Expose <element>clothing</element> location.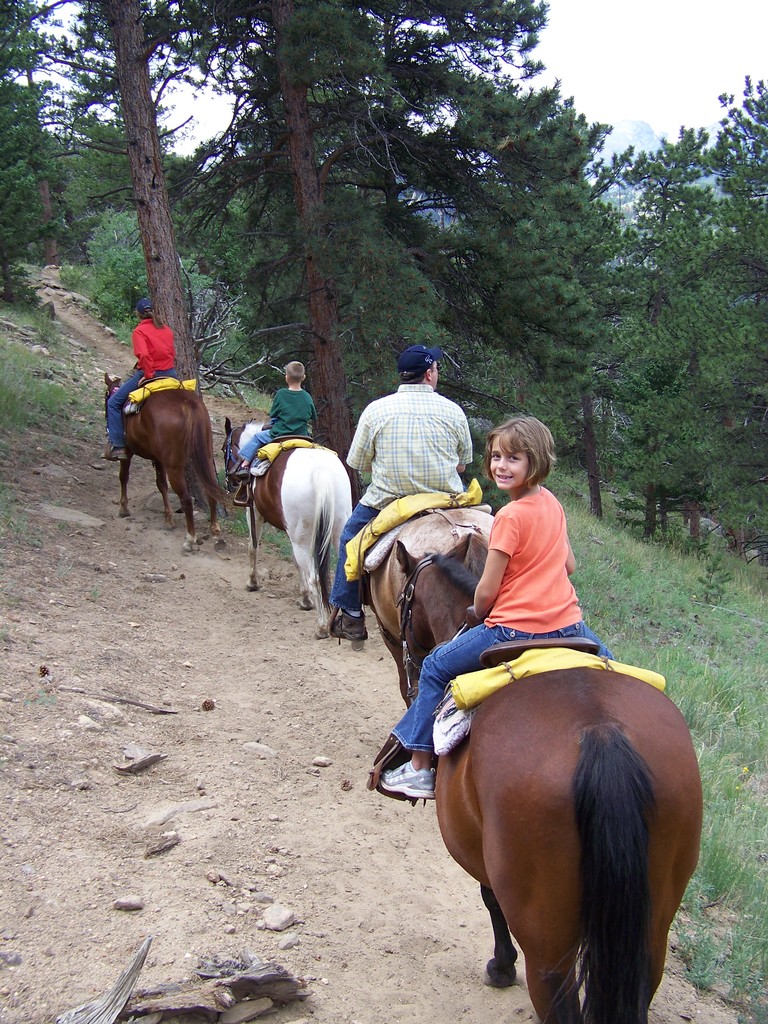
Exposed at [245,385,301,465].
